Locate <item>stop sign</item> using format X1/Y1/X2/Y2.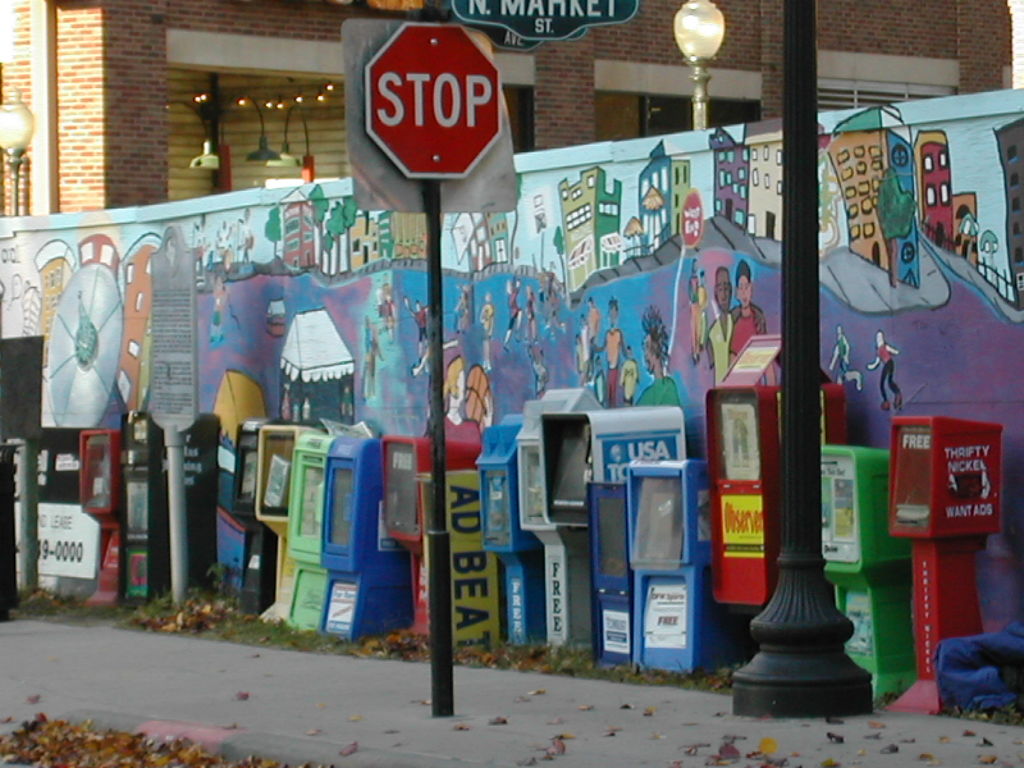
365/22/504/182.
